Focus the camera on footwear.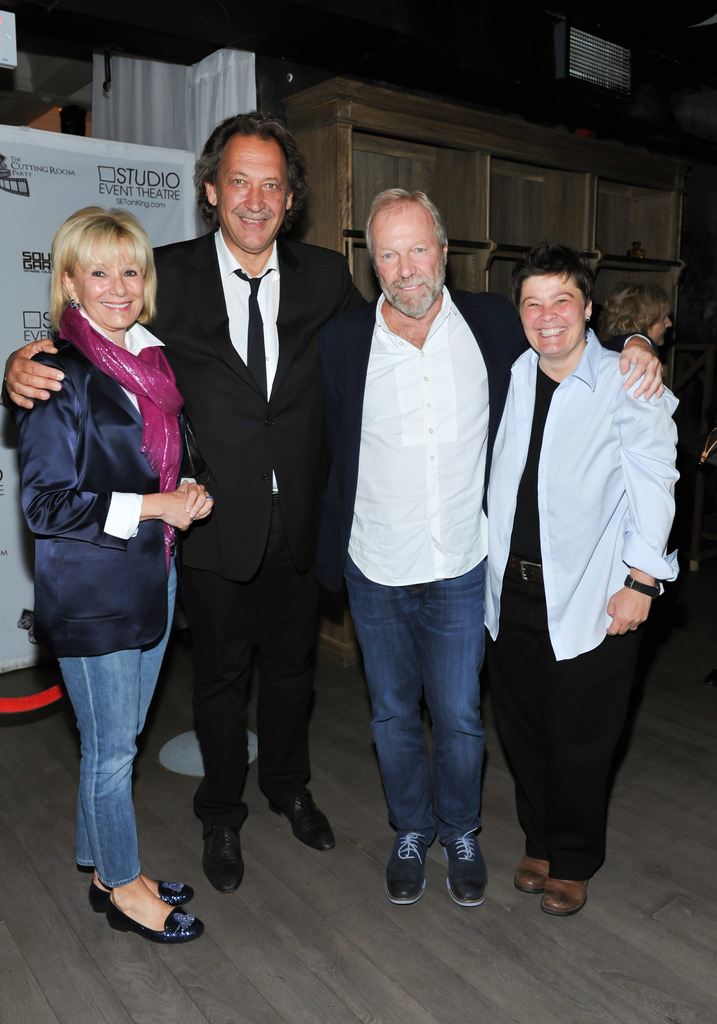
Focus region: select_region(536, 867, 590, 921).
